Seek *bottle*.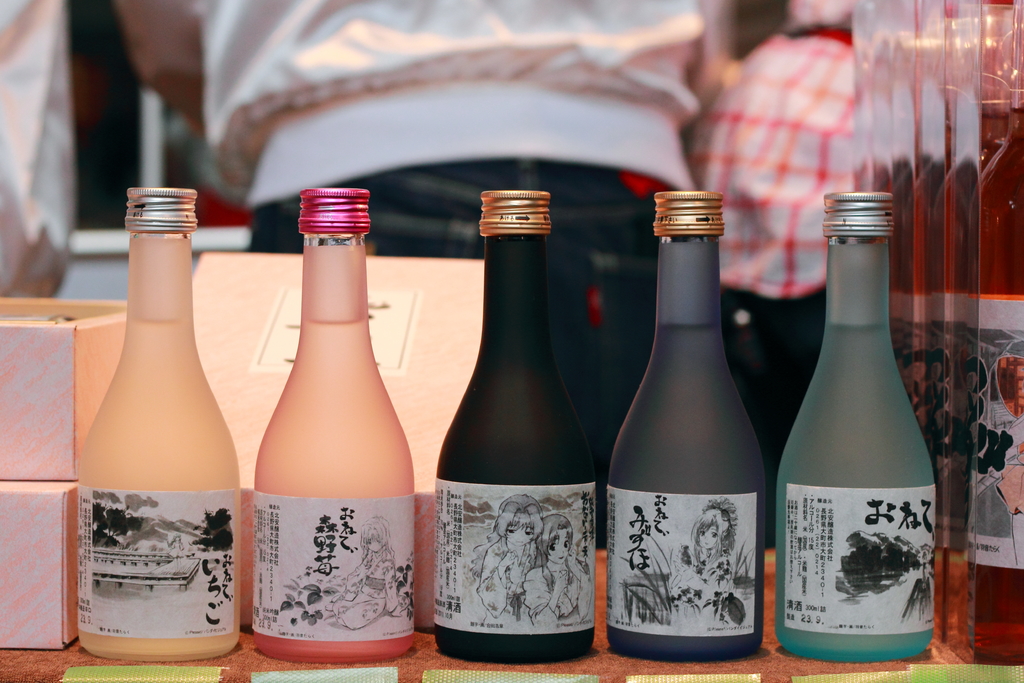
region(605, 185, 766, 666).
